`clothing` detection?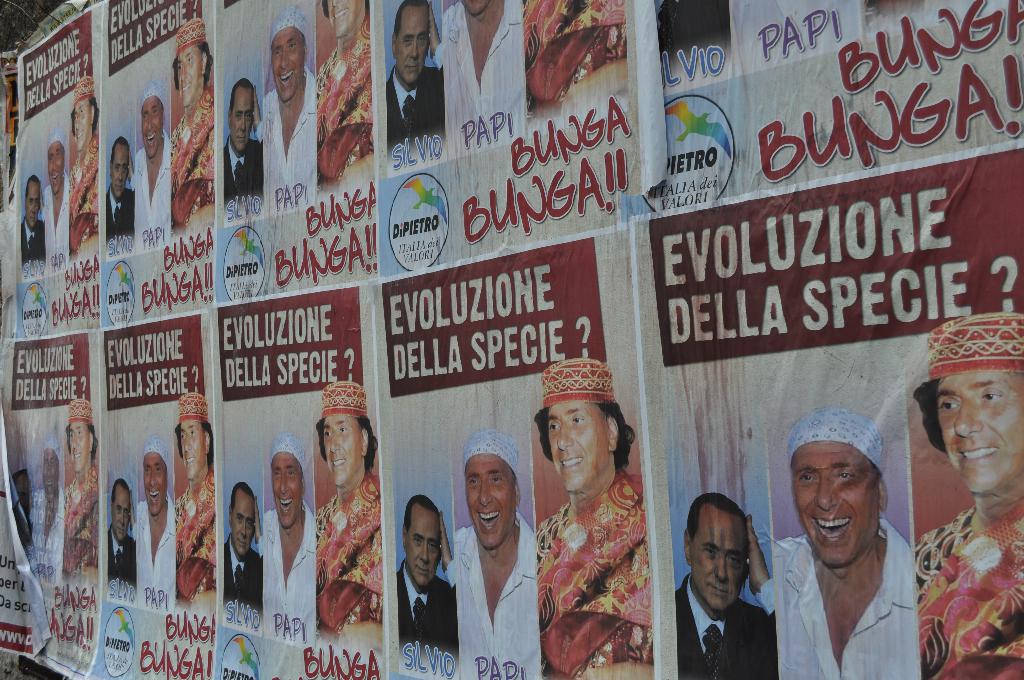
171/469/217/620
